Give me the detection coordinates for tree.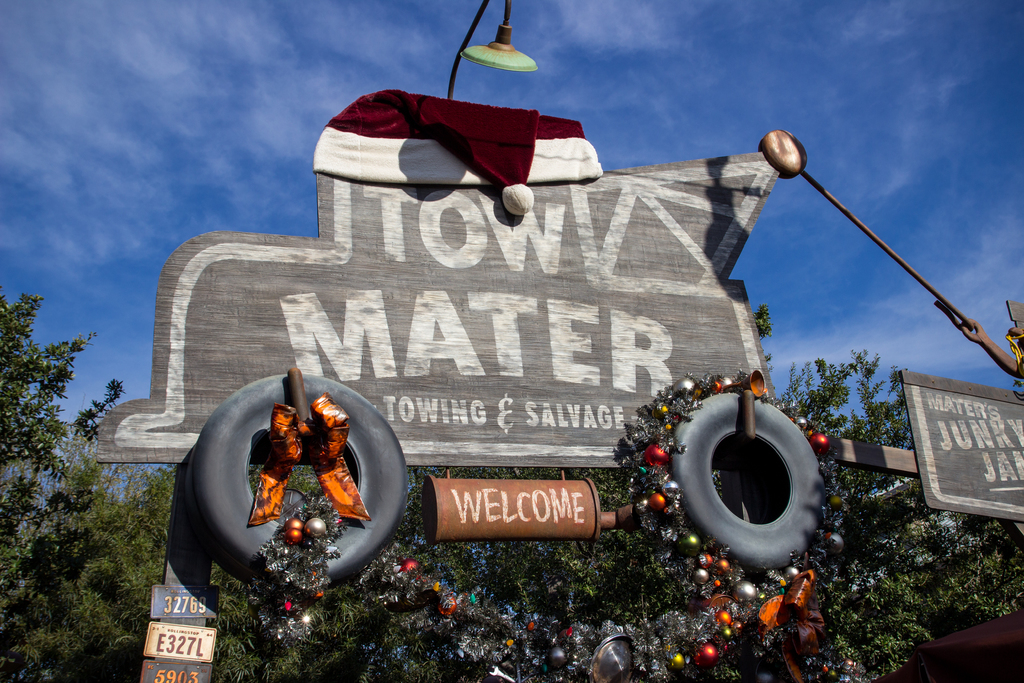
left=1, top=275, right=95, bottom=619.
